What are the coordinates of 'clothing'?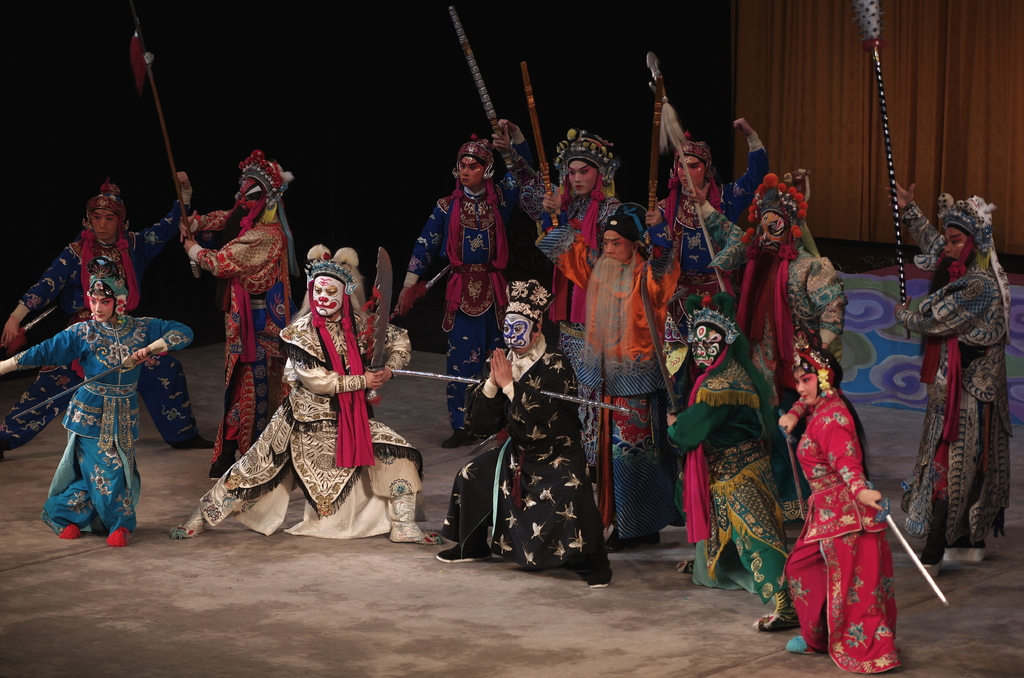
(696, 198, 847, 533).
